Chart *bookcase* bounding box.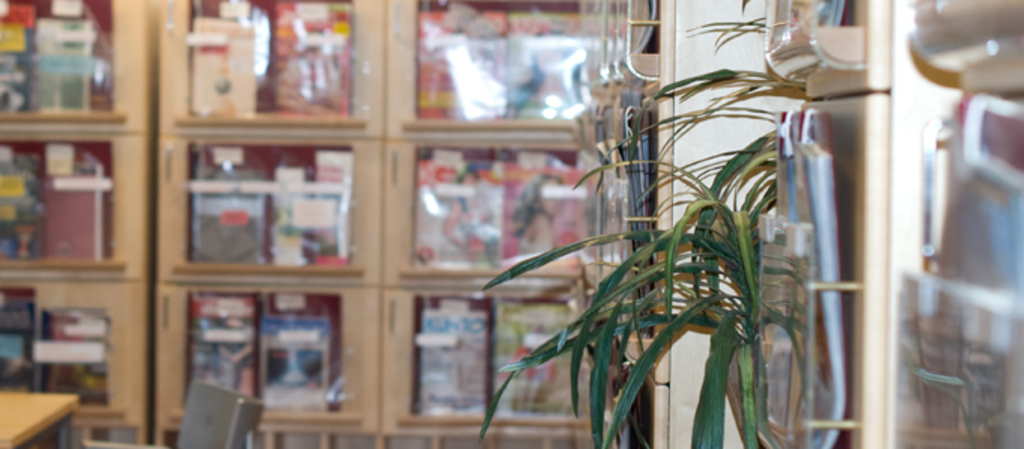
Charted: {"x1": 0, "y1": 0, "x2": 658, "y2": 447}.
